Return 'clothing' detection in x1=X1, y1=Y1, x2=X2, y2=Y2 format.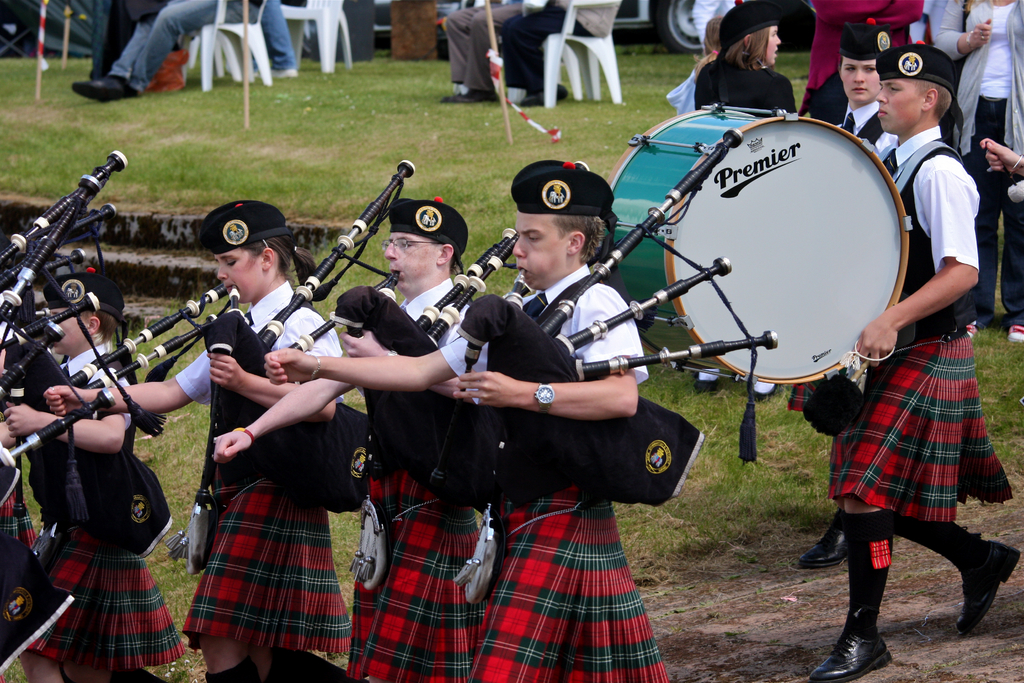
x1=465, y1=261, x2=669, y2=682.
